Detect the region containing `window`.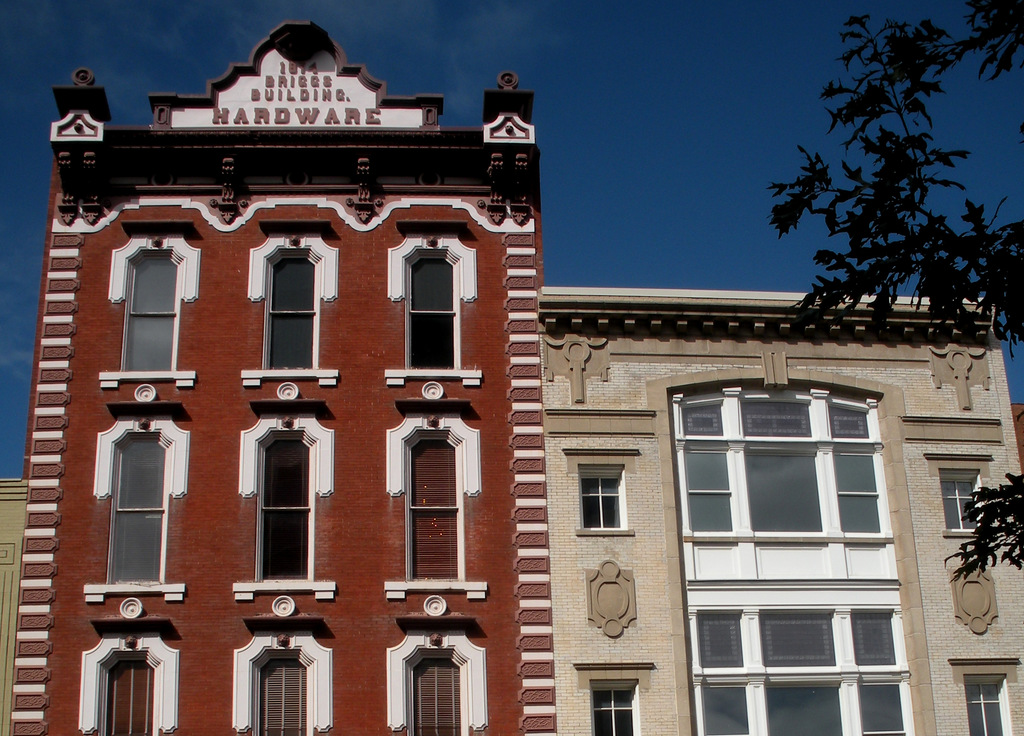
left=230, top=401, right=341, bottom=604.
